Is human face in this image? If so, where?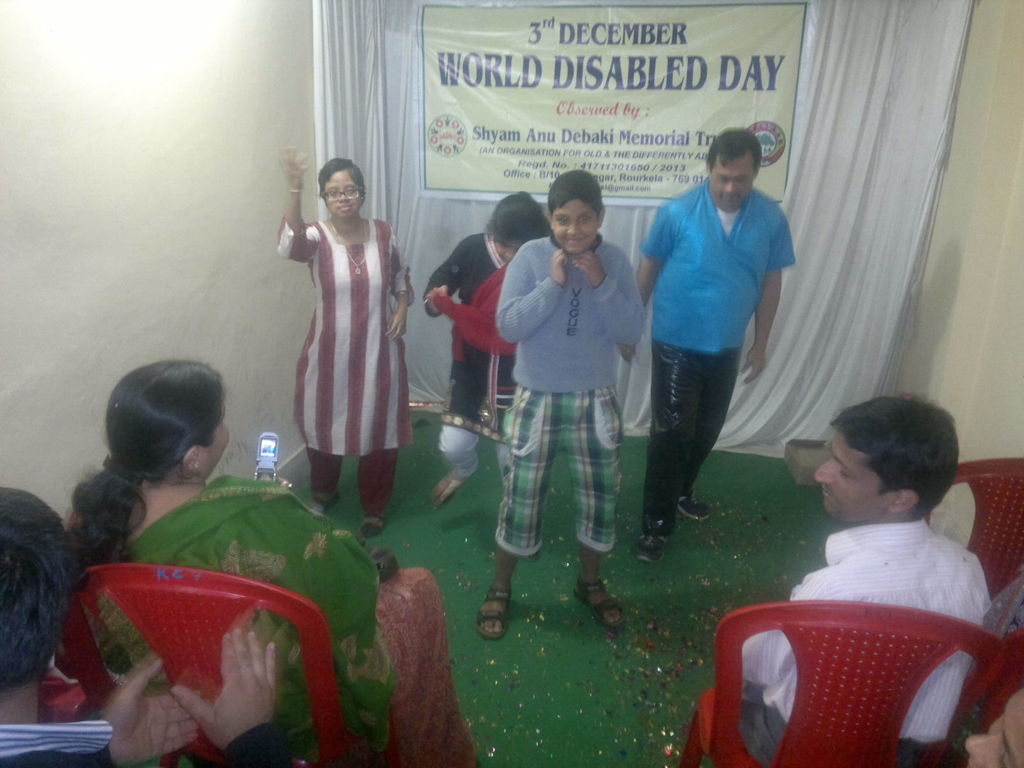
Yes, at select_region(551, 204, 599, 253).
